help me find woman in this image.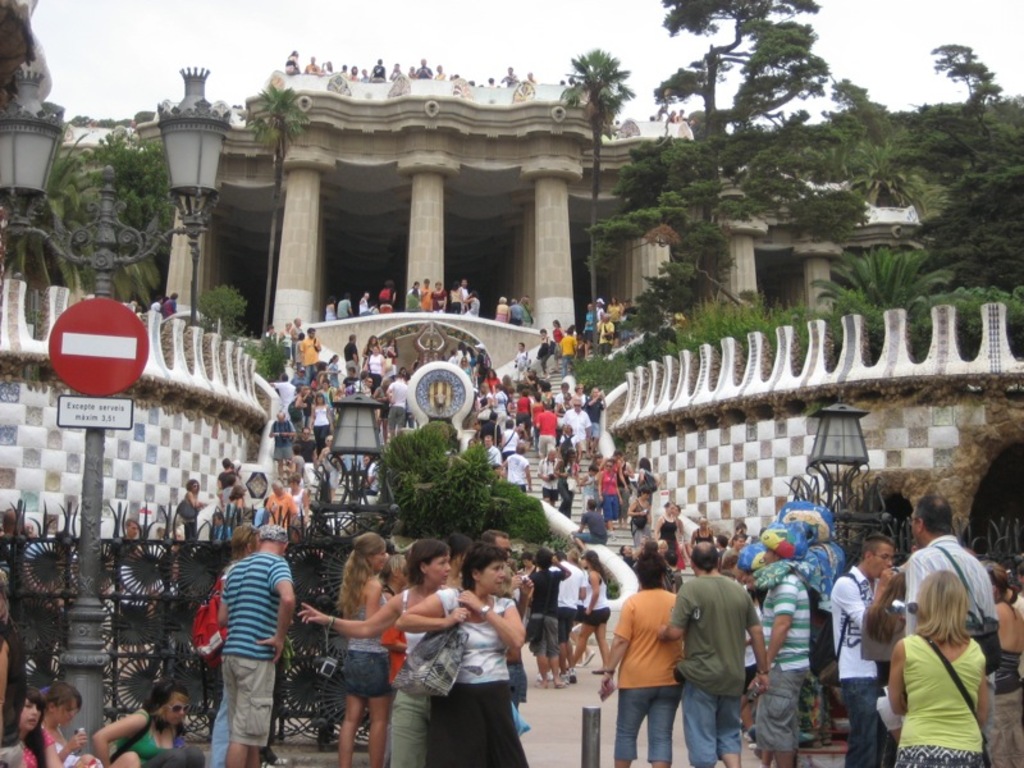
Found it: (left=538, top=321, right=556, bottom=372).
